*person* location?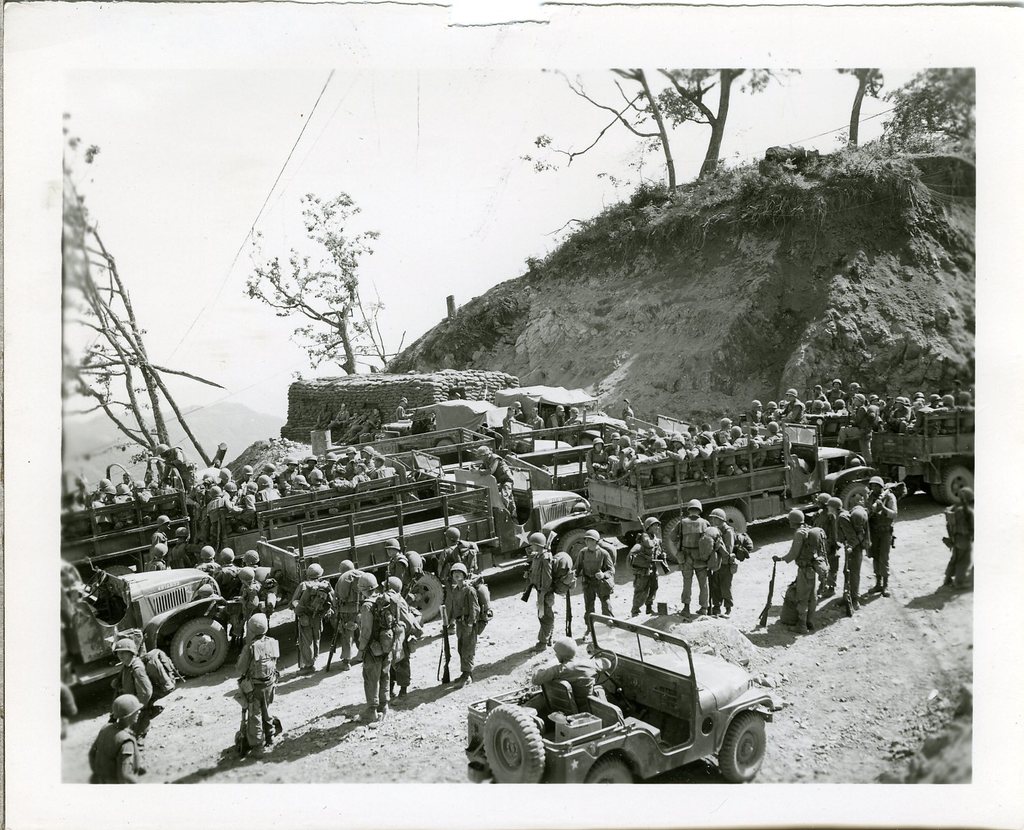
box=[236, 602, 293, 762]
